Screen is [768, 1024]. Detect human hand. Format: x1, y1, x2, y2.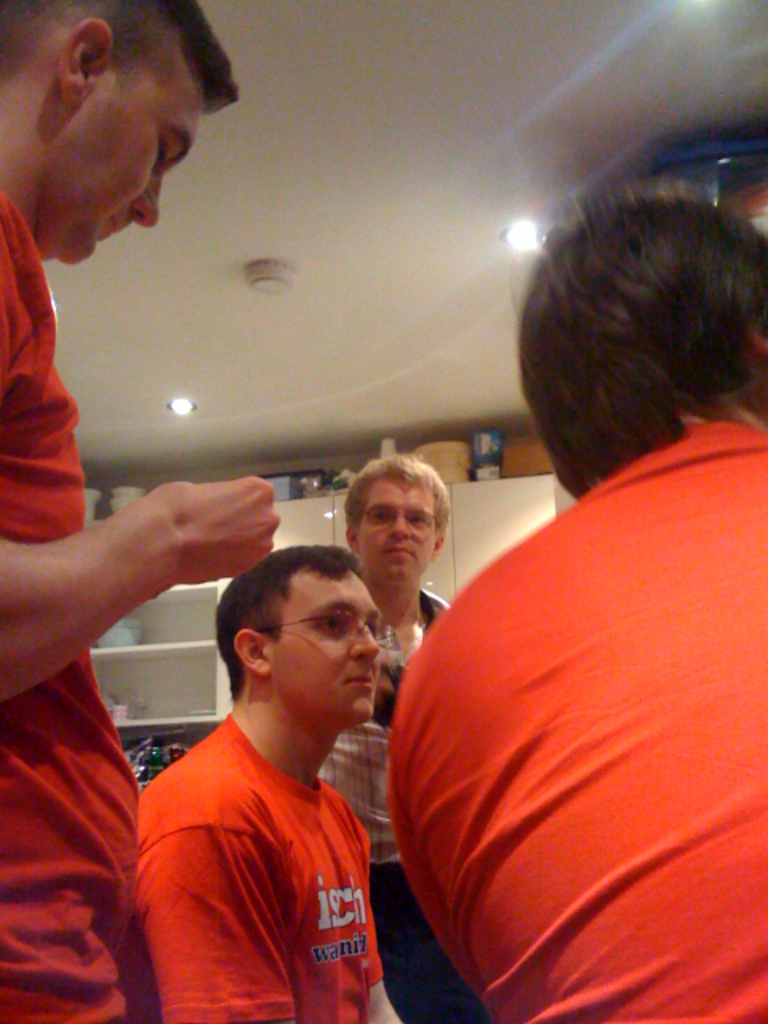
88, 466, 293, 587.
